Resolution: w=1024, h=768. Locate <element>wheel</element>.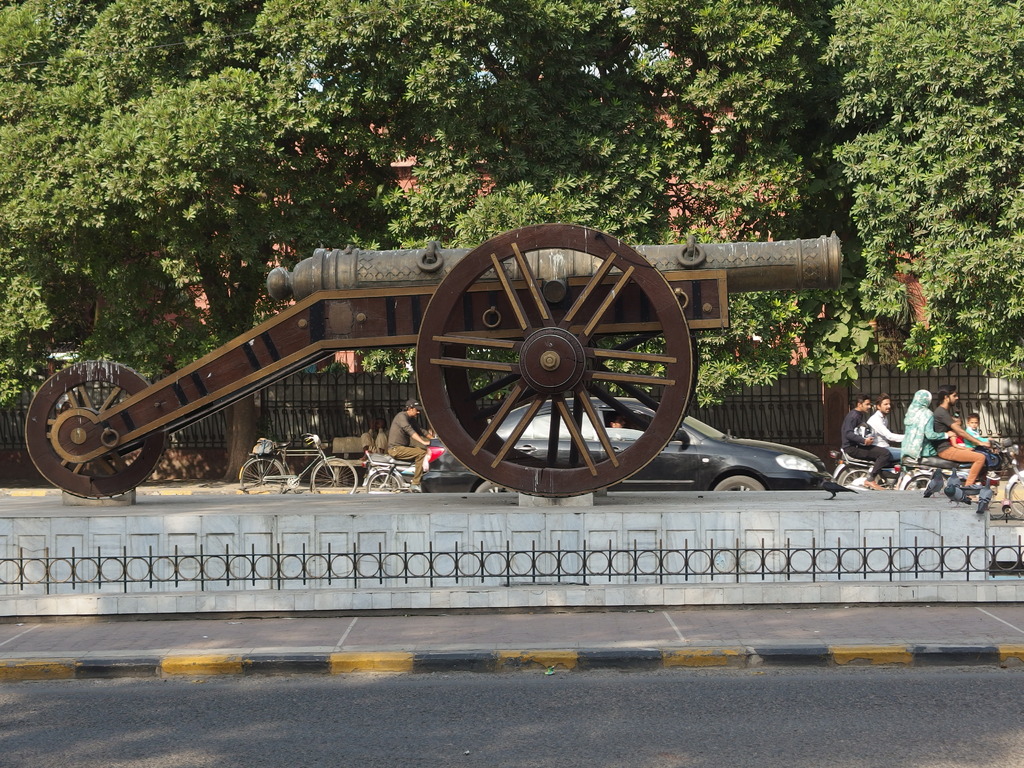
l=29, t=358, r=164, b=498.
